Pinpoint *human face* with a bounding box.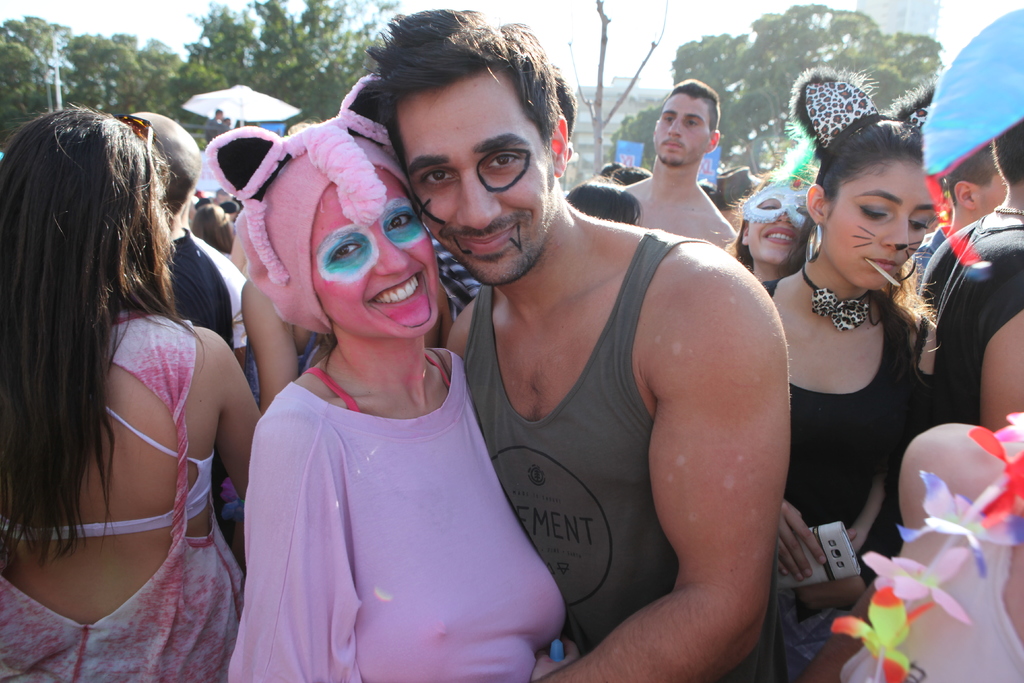
x1=973, y1=161, x2=1011, y2=225.
